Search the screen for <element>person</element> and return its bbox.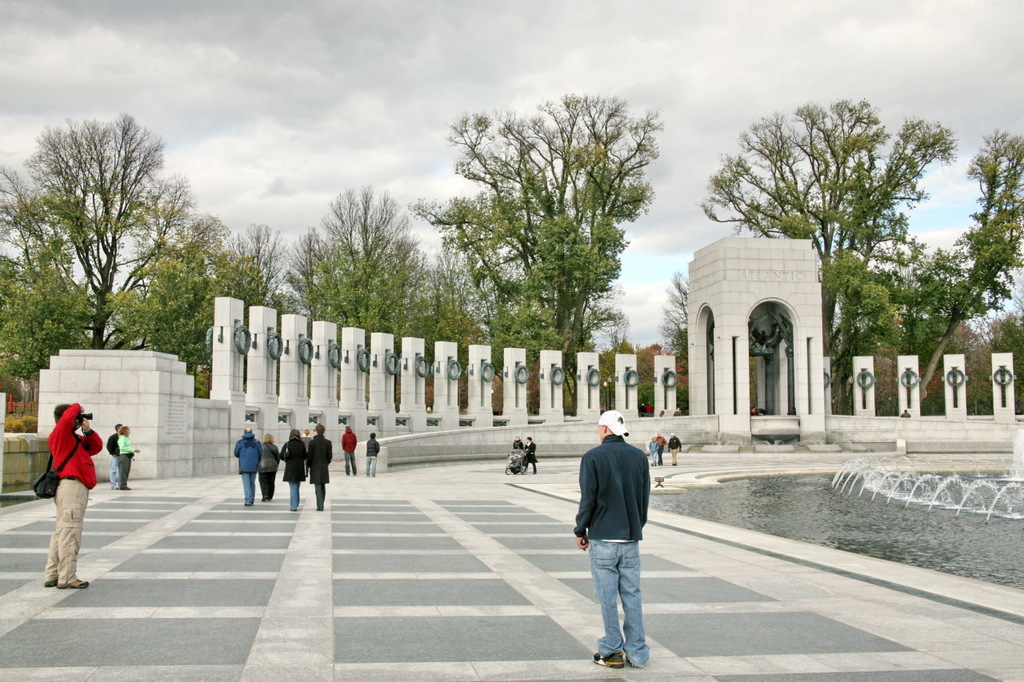
Found: <region>44, 402, 102, 591</region>.
